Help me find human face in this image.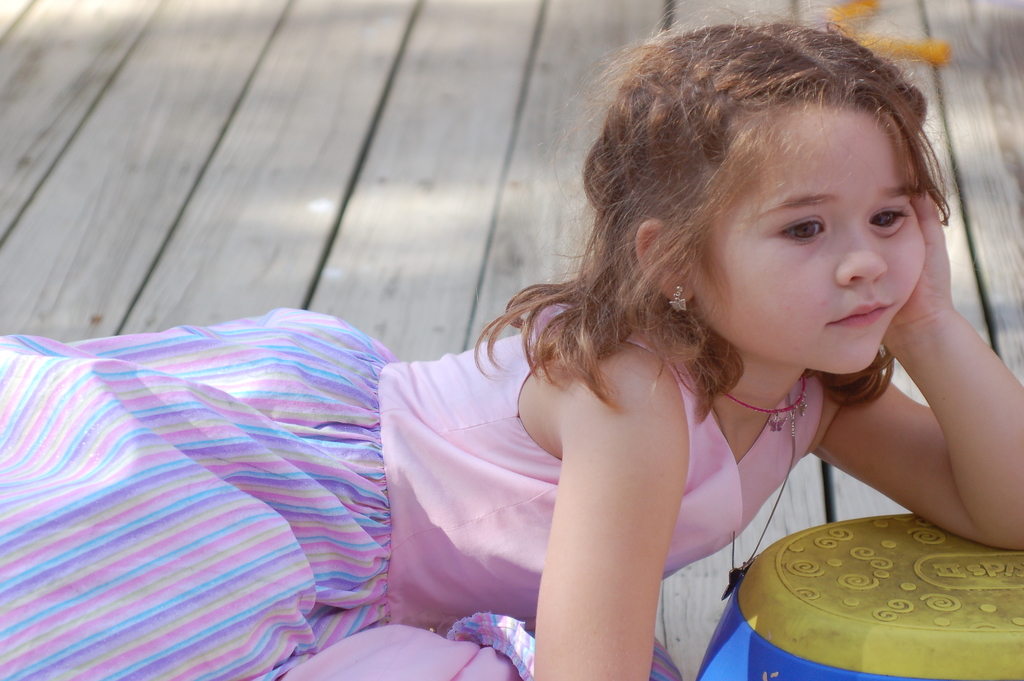
Found it: [692,97,925,374].
